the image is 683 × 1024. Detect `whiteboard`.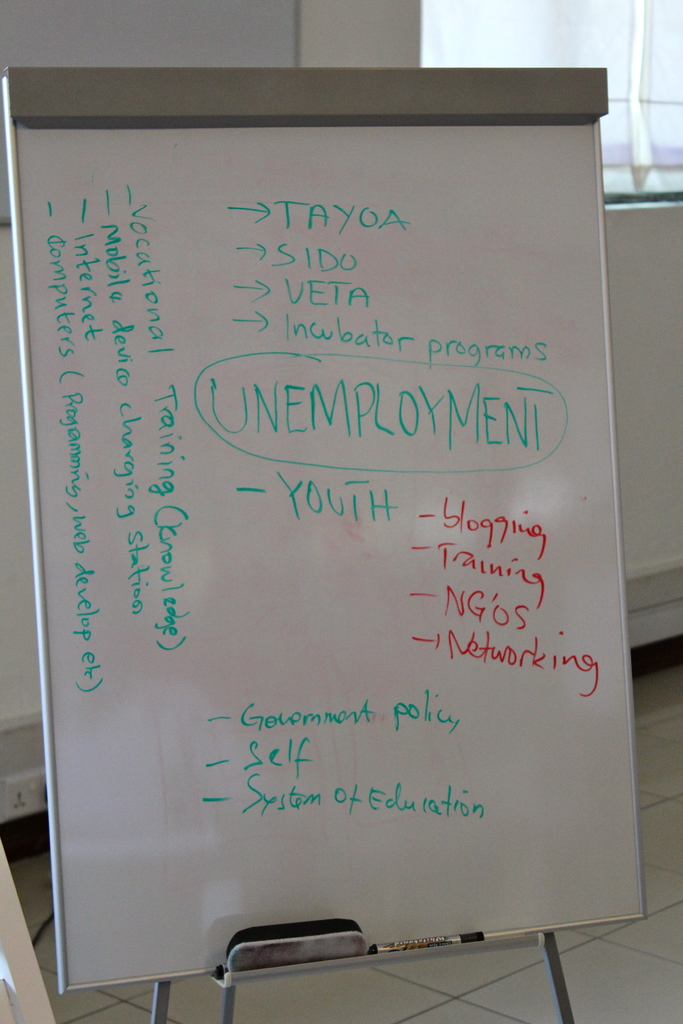
Detection: 0 71 652 995.
